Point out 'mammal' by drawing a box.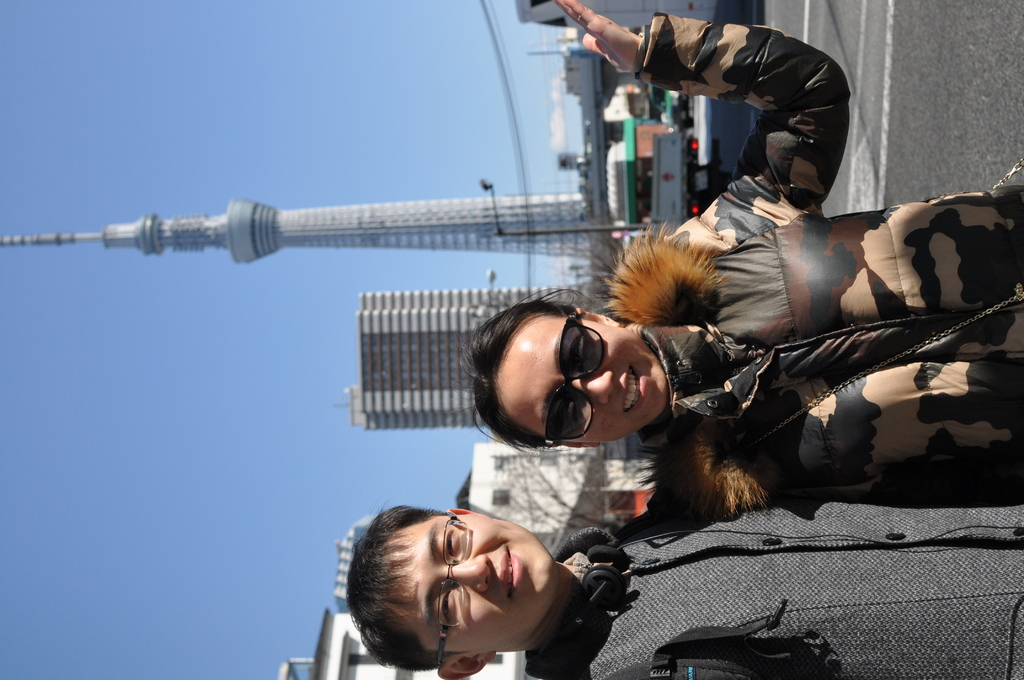
bbox=(342, 501, 1023, 679).
